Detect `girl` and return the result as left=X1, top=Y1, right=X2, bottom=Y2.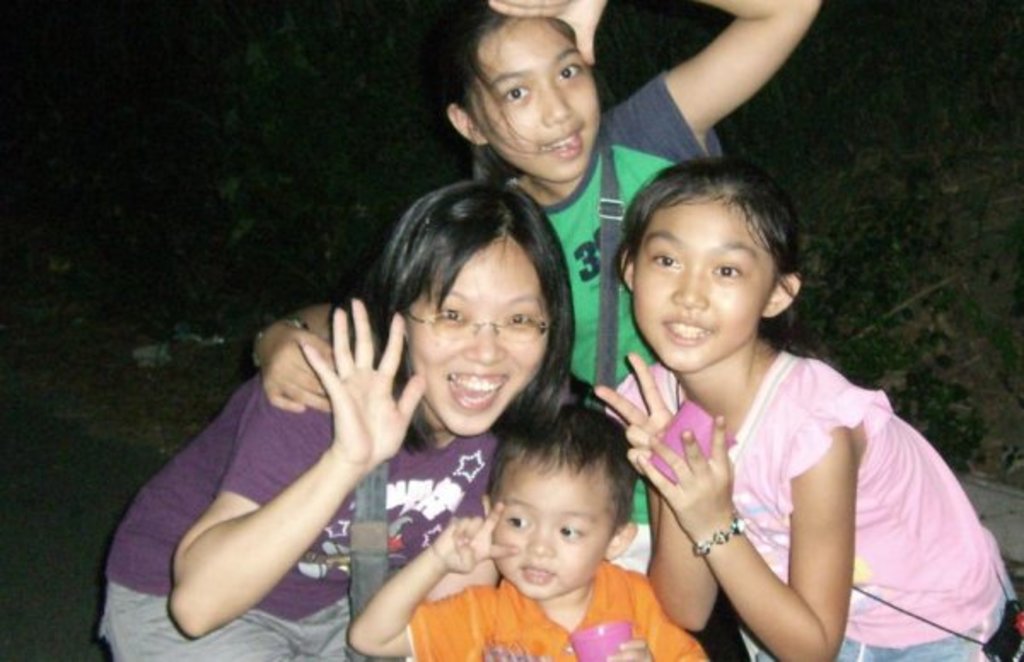
left=592, top=154, right=1022, bottom=660.
